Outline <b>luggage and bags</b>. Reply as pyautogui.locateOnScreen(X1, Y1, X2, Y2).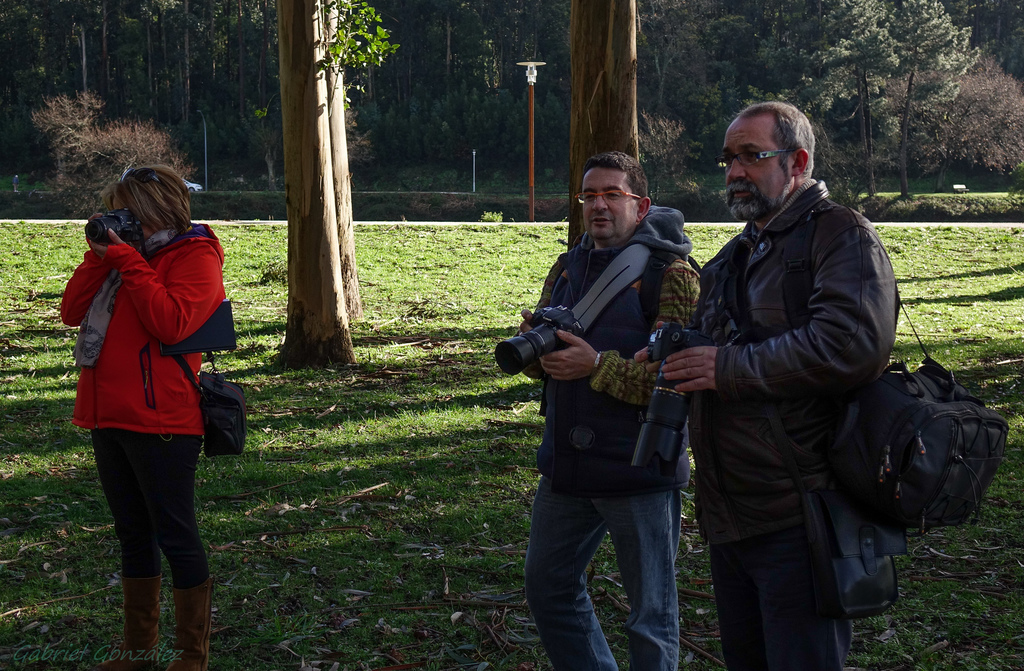
pyautogui.locateOnScreen(148, 229, 246, 456).
